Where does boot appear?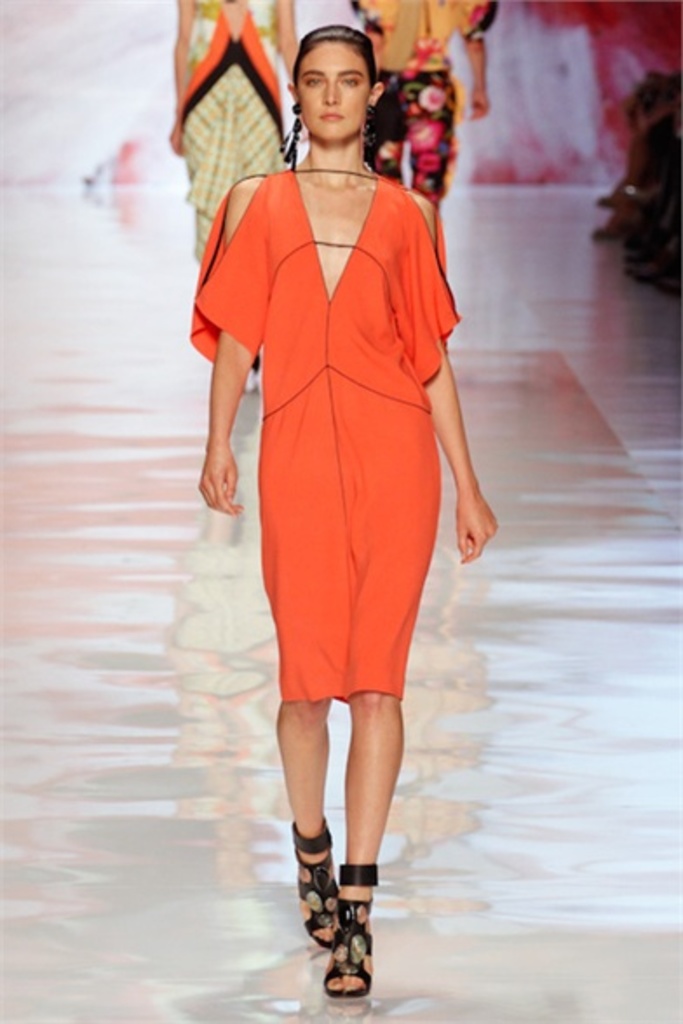
Appears at <region>315, 813, 371, 989</region>.
